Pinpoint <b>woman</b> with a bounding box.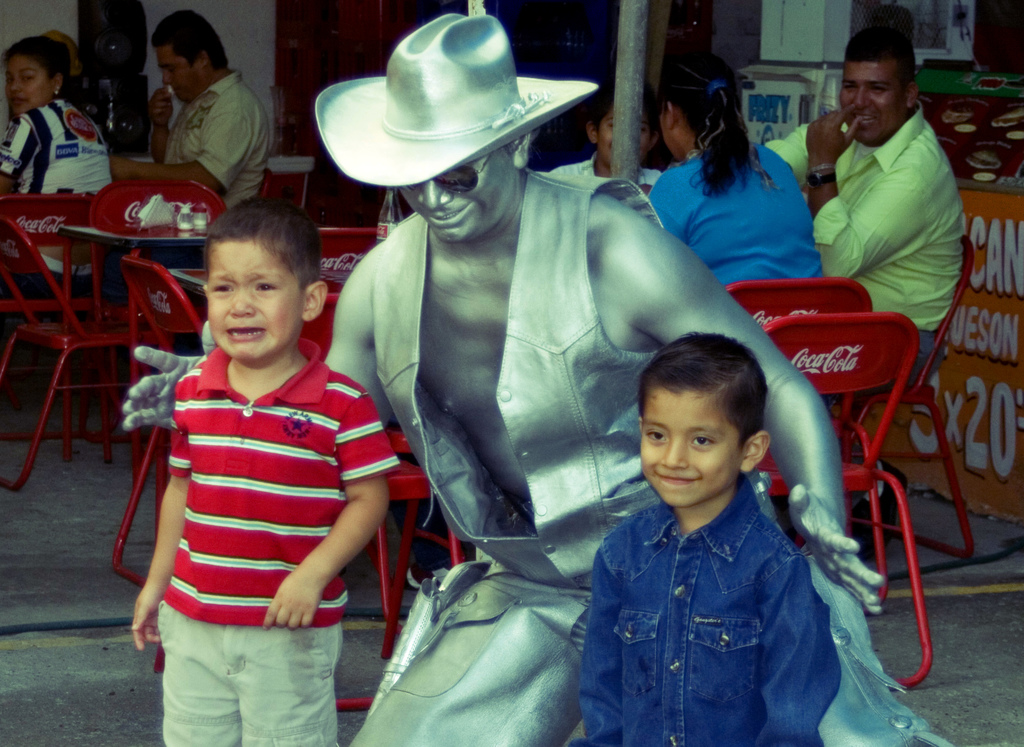
l=0, t=39, r=113, b=298.
